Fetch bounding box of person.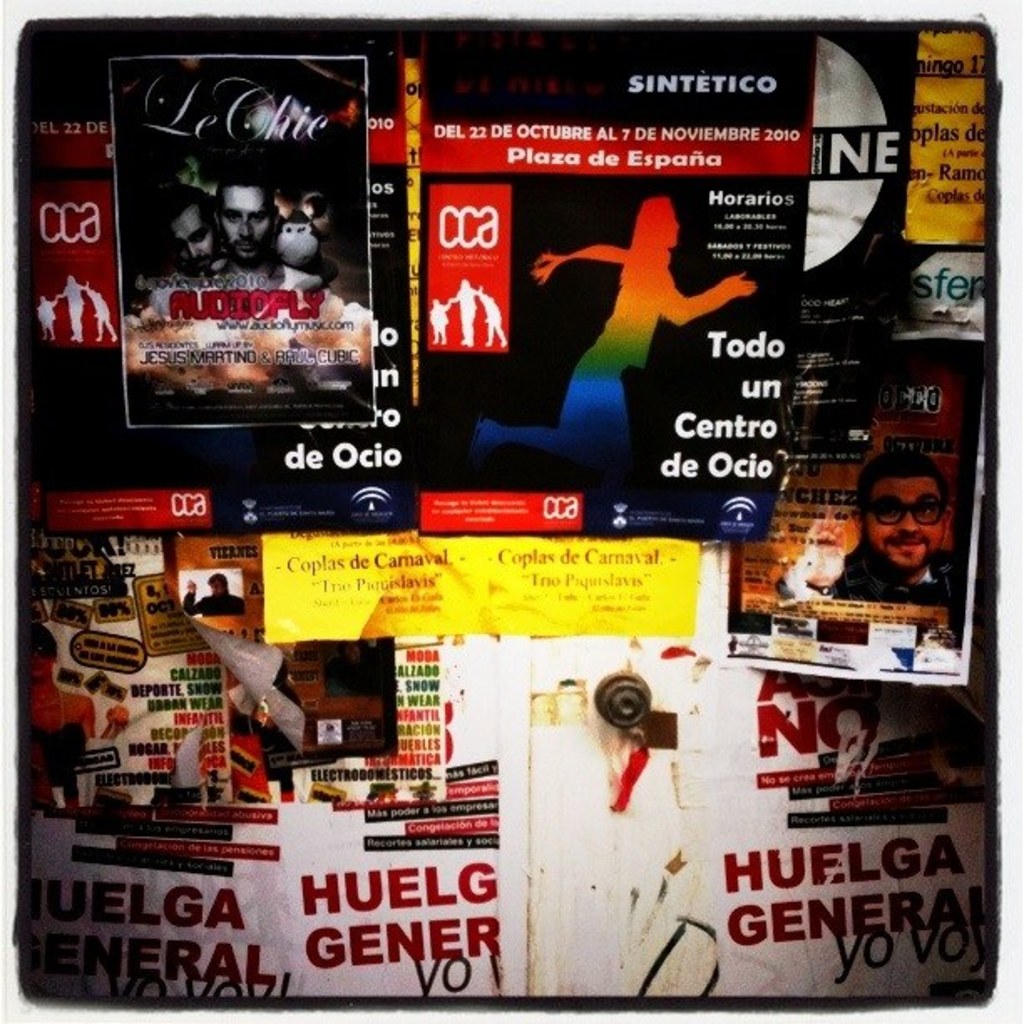
Bbox: rect(833, 450, 959, 606).
